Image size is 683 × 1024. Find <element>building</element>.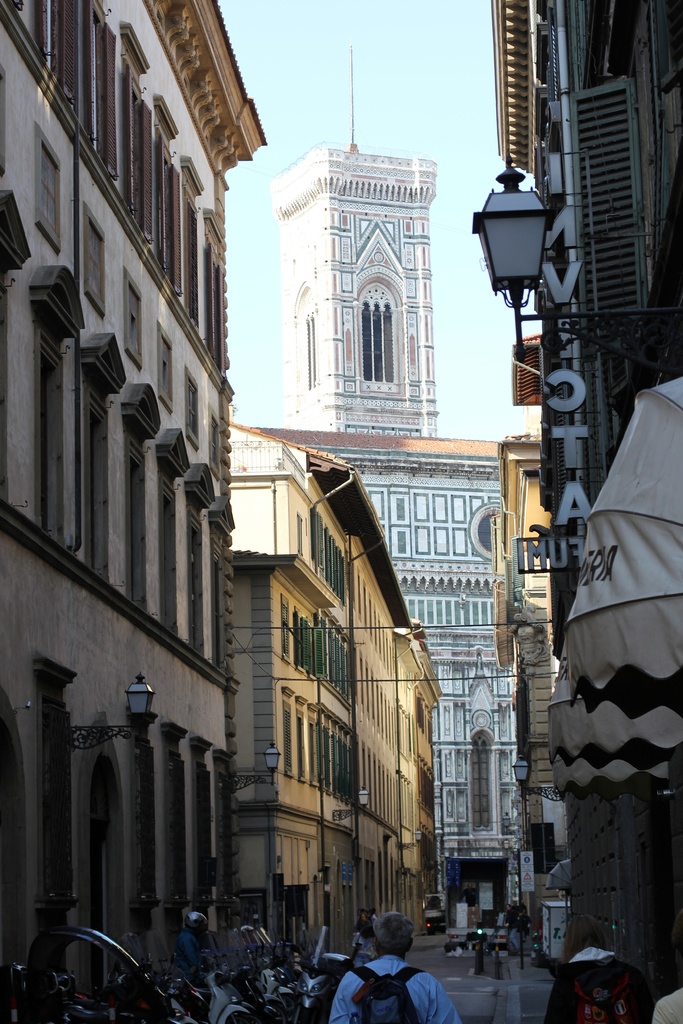
(x1=474, y1=0, x2=682, y2=1002).
